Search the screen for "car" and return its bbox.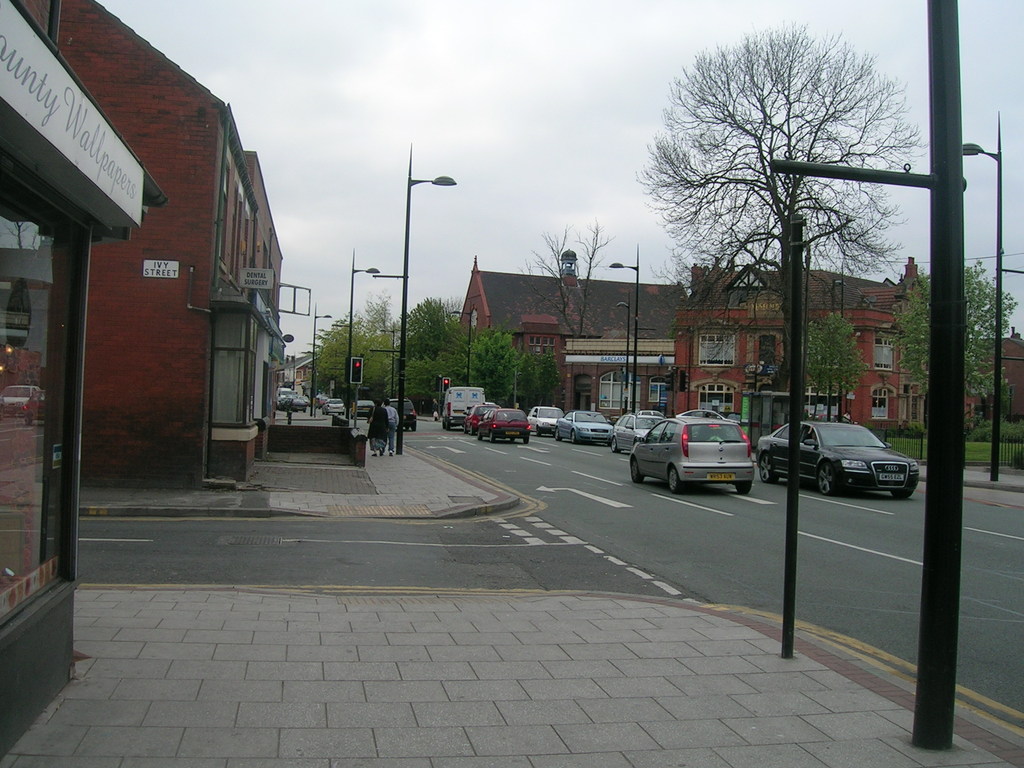
Found: locate(526, 399, 564, 436).
